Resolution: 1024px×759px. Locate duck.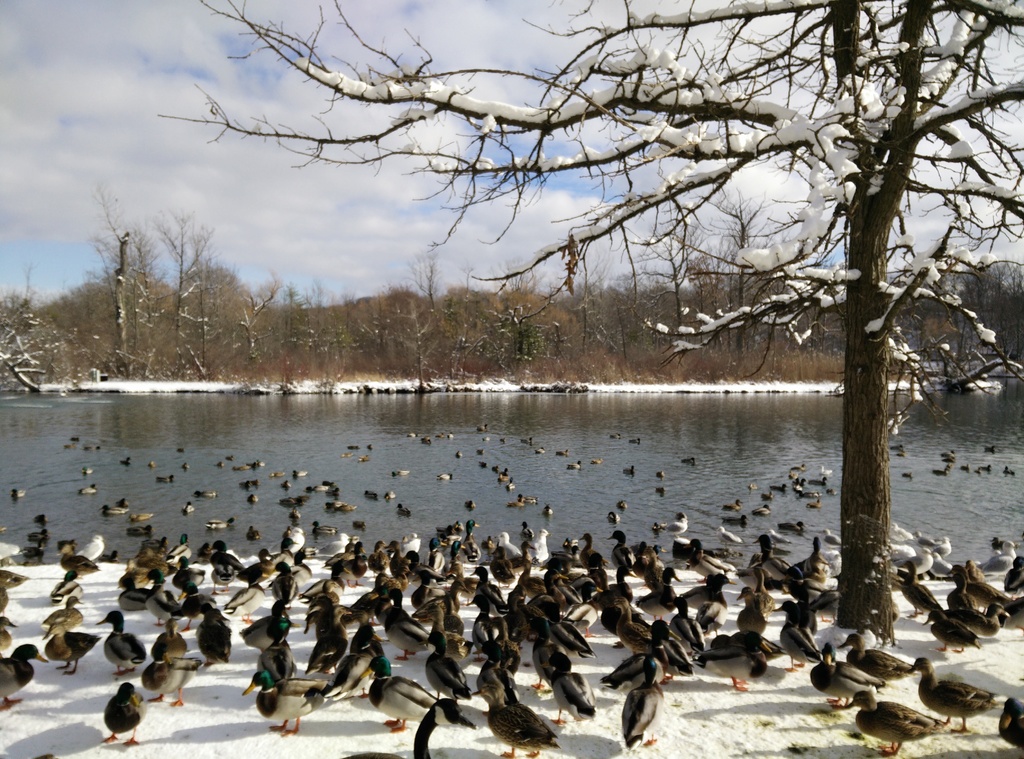
(8, 482, 27, 503).
